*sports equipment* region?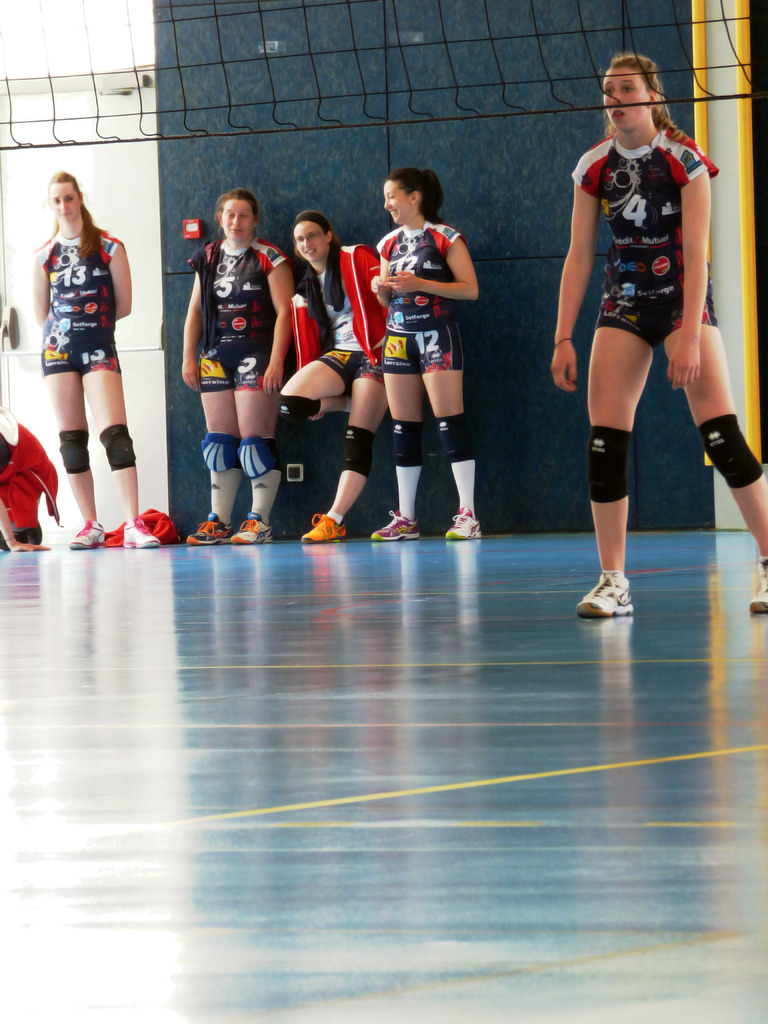
<region>689, 413, 765, 494</region>
